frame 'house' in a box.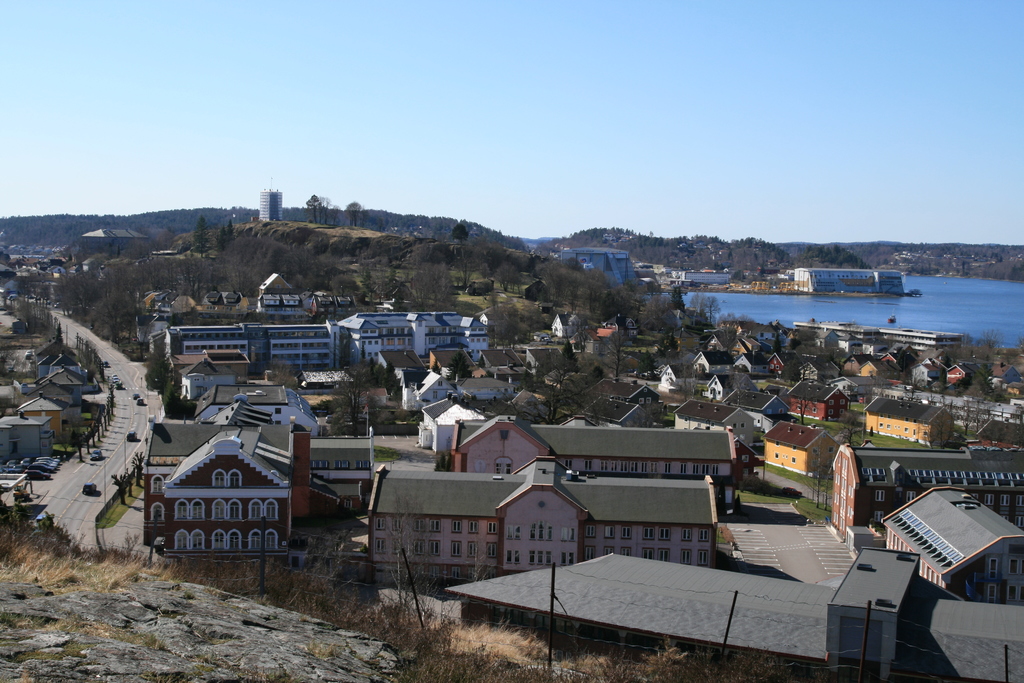
bbox=(360, 465, 714, 593).
